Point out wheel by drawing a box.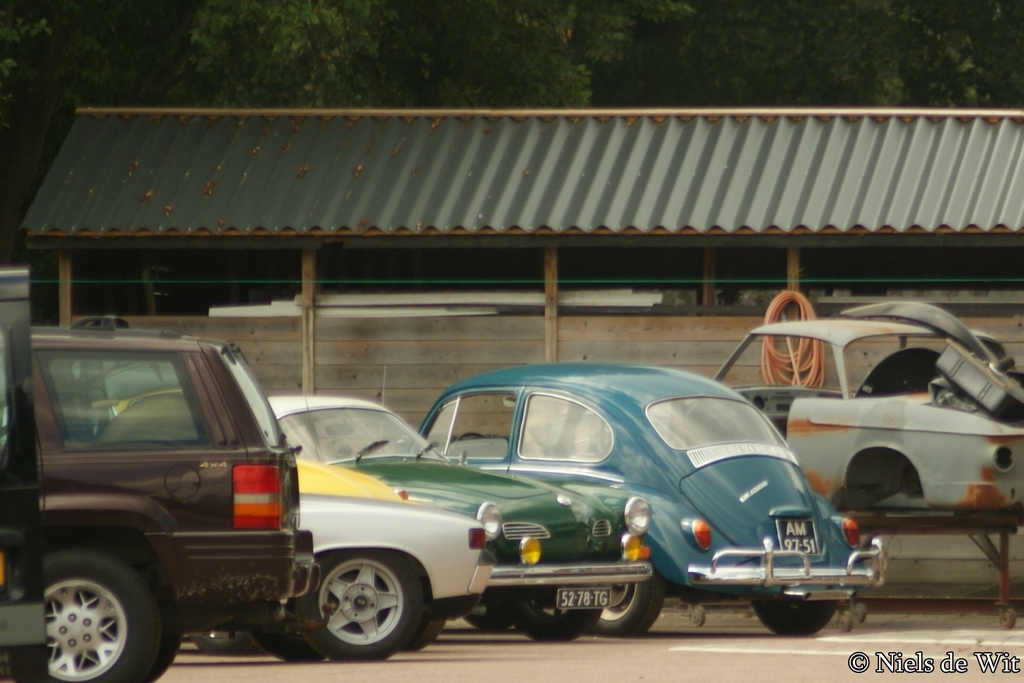
crop(249, 633, 326, 662).
